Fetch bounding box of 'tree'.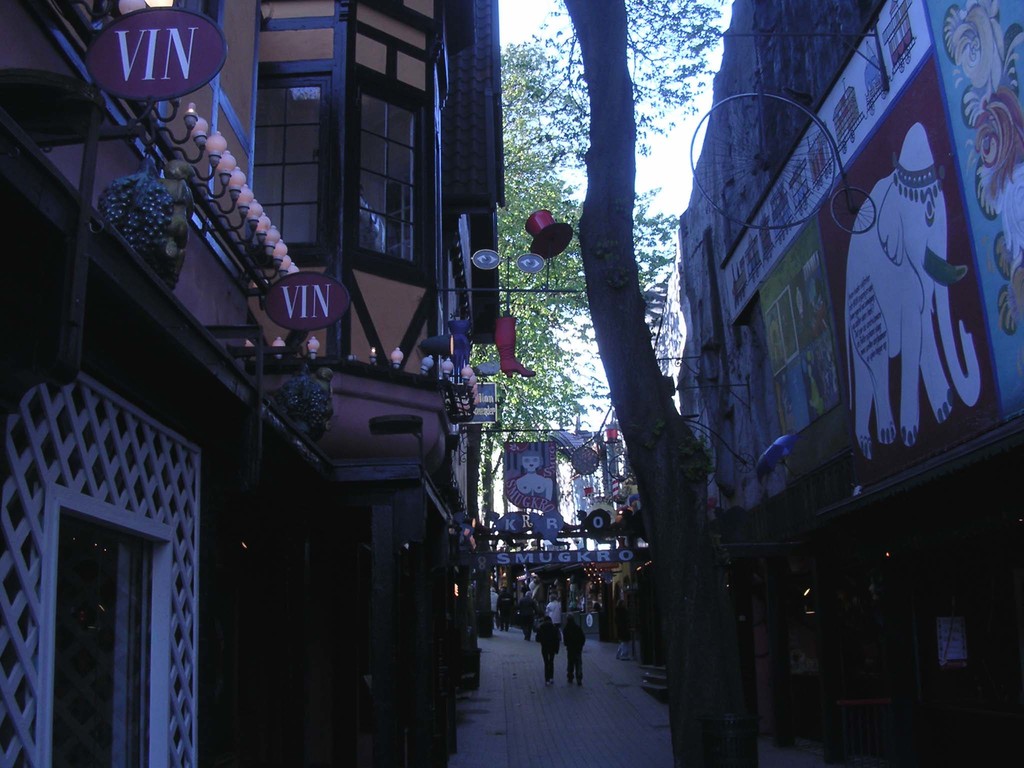
Bbox: crop(494, 0, 733, 767).
